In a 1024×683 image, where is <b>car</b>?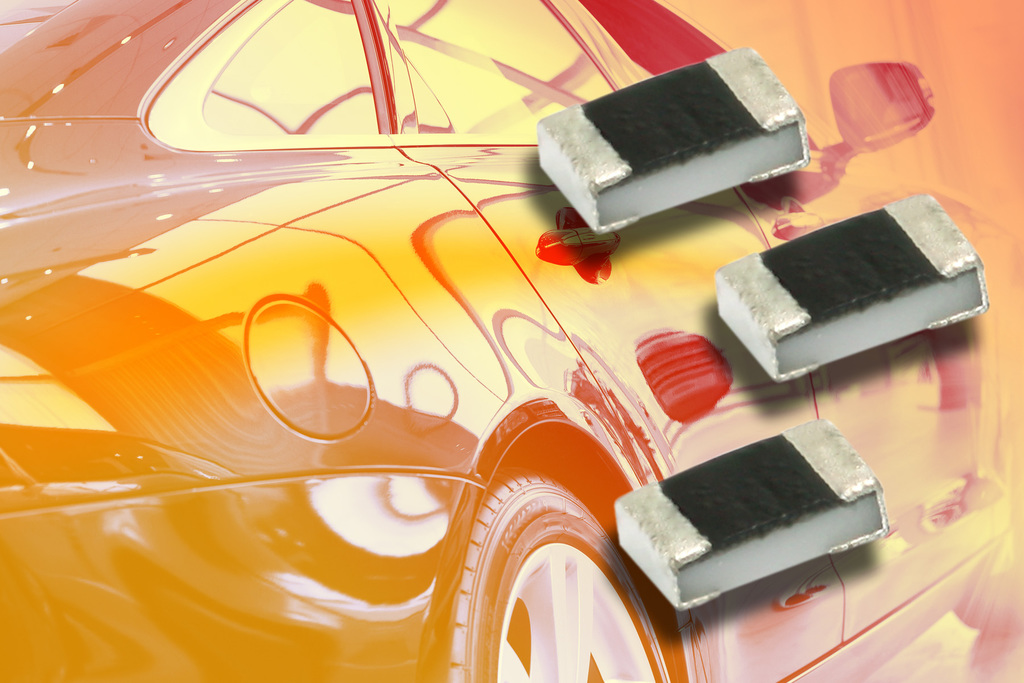
<bbox>0, 0, 1023, 682</bbox>.
